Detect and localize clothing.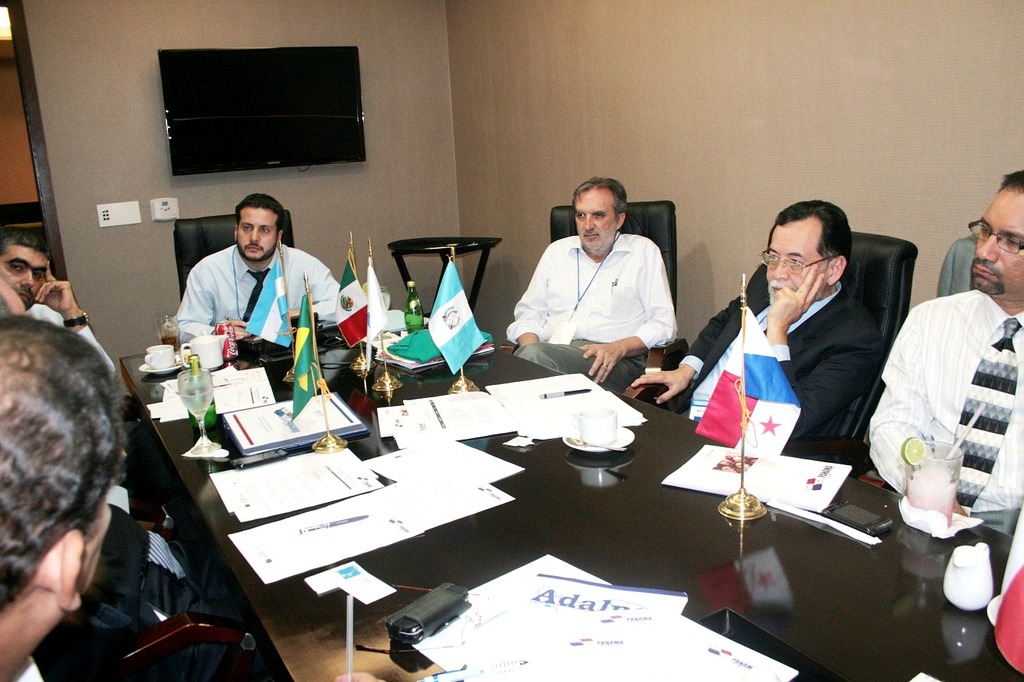
Localized at {"left": 173, "top": 245, "right": 342, "bottom": 325}.
